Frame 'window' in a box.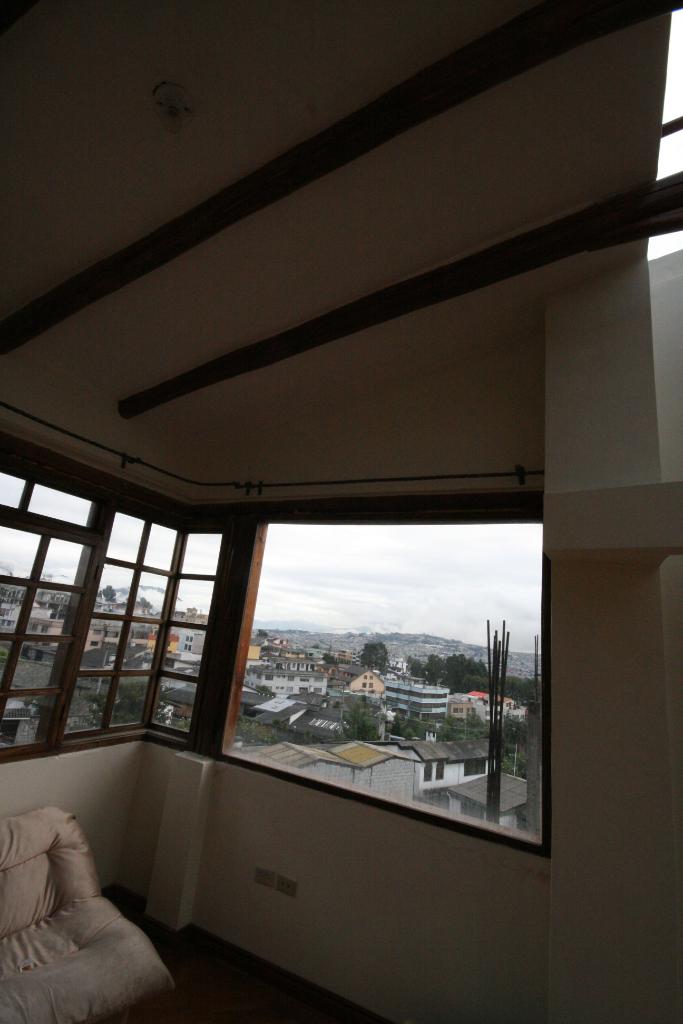
<region>0, 426, 550, 858</region>.
